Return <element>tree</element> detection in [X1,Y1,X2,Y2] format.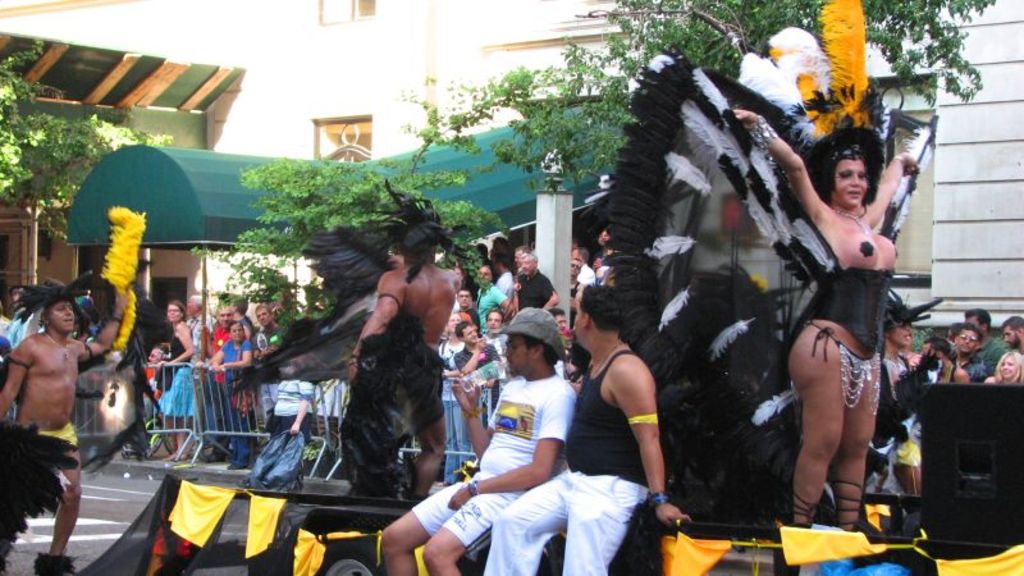
[186,49,554,369].
